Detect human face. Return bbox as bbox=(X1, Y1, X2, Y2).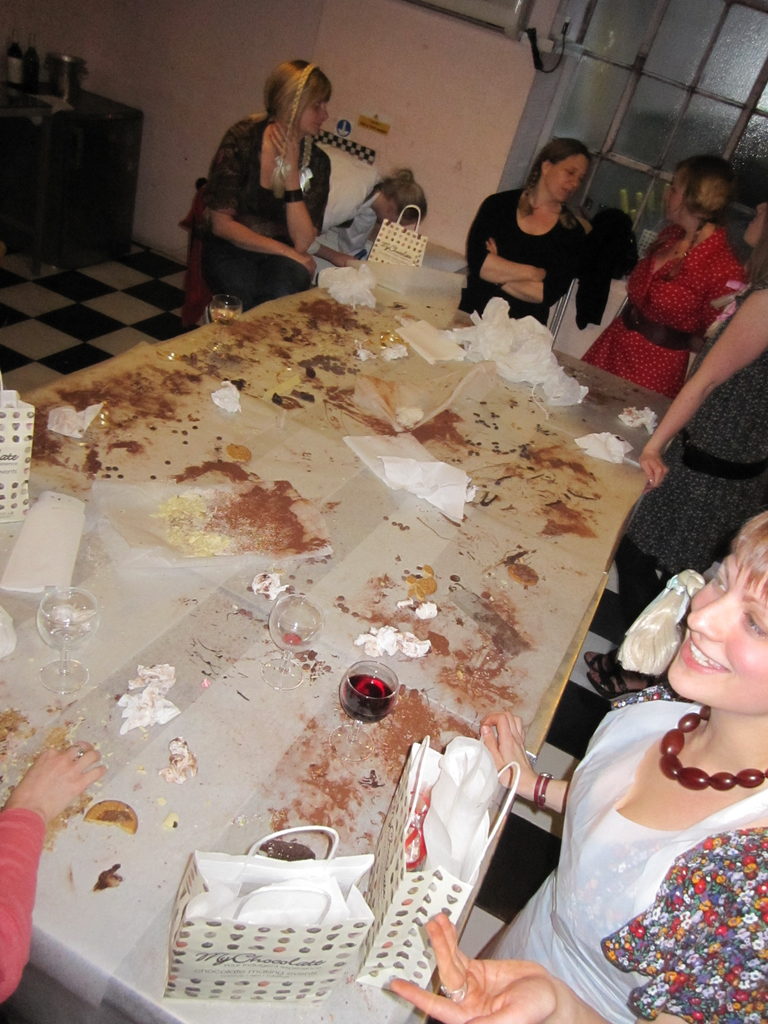
bbox=(741, 202, 767, 248).
